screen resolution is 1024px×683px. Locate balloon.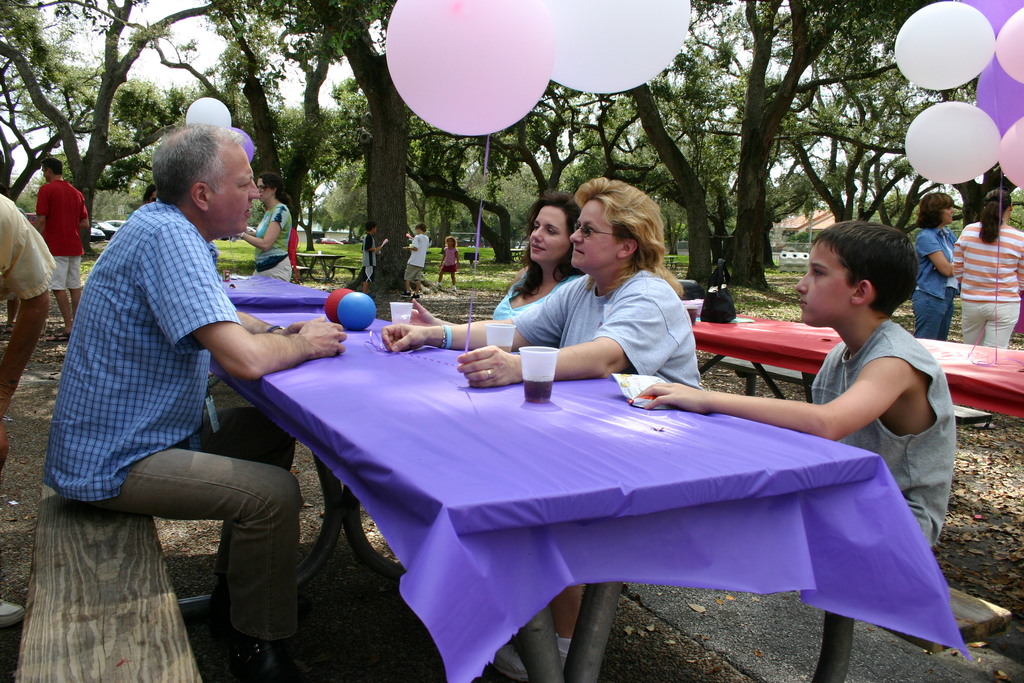
select_region(325, 288, 349, 321).
